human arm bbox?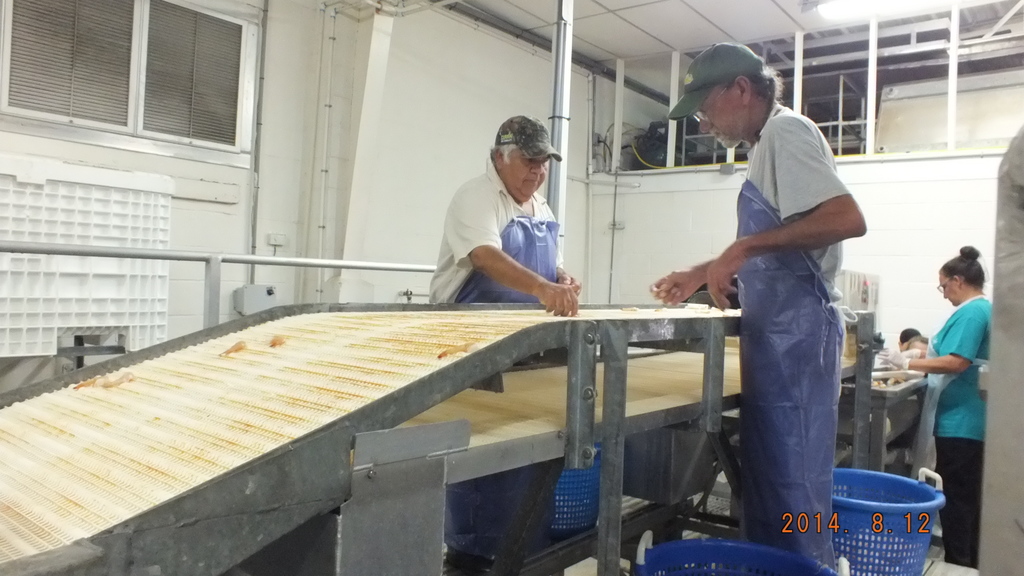
l=448, t=182, r=581, b=319
